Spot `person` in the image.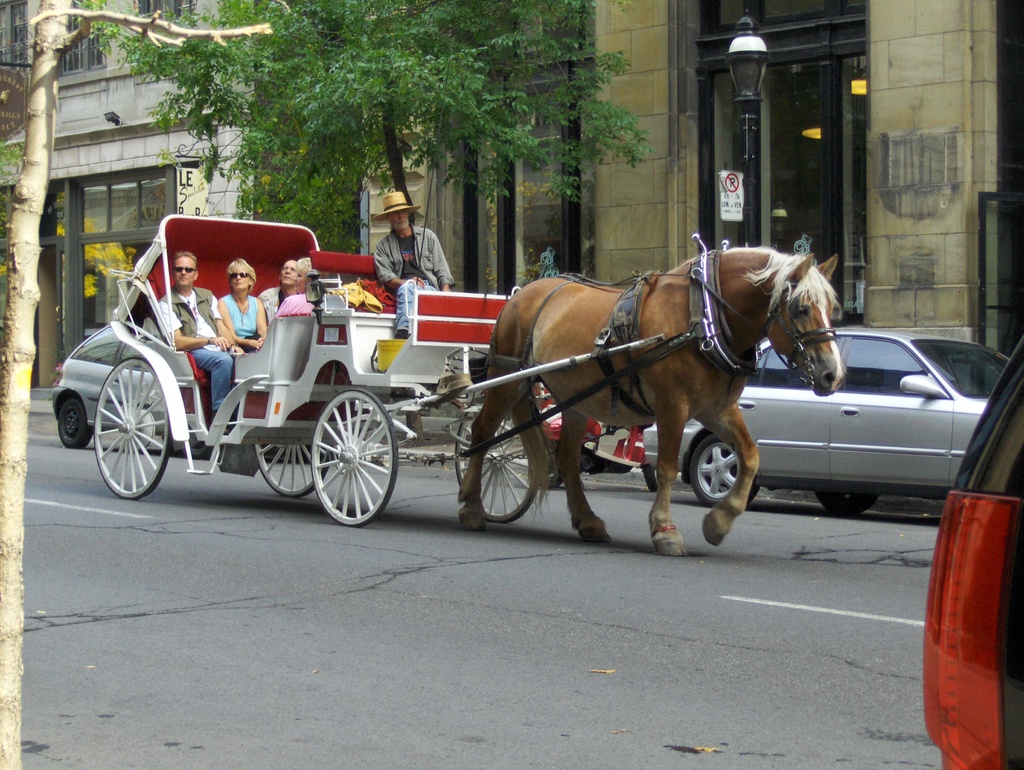
`person` found at (x1=157, y1=249, x2=246, y2=417).
